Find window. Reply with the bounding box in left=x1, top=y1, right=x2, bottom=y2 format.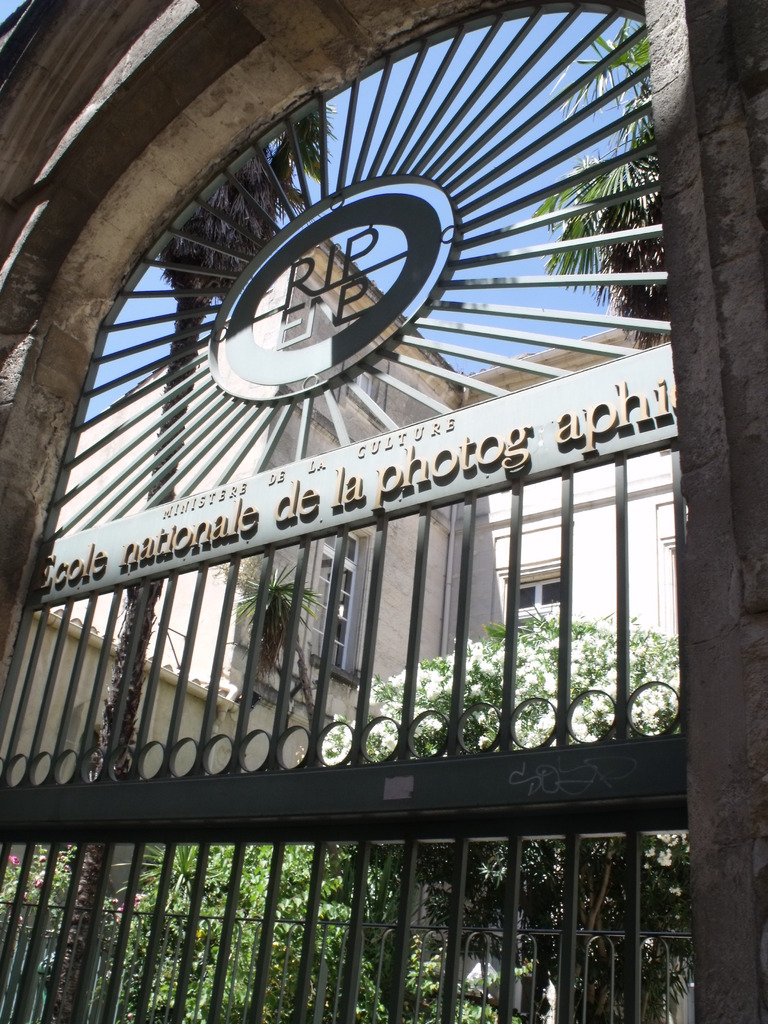
left=243, top=531, right=371, bottom=688.
